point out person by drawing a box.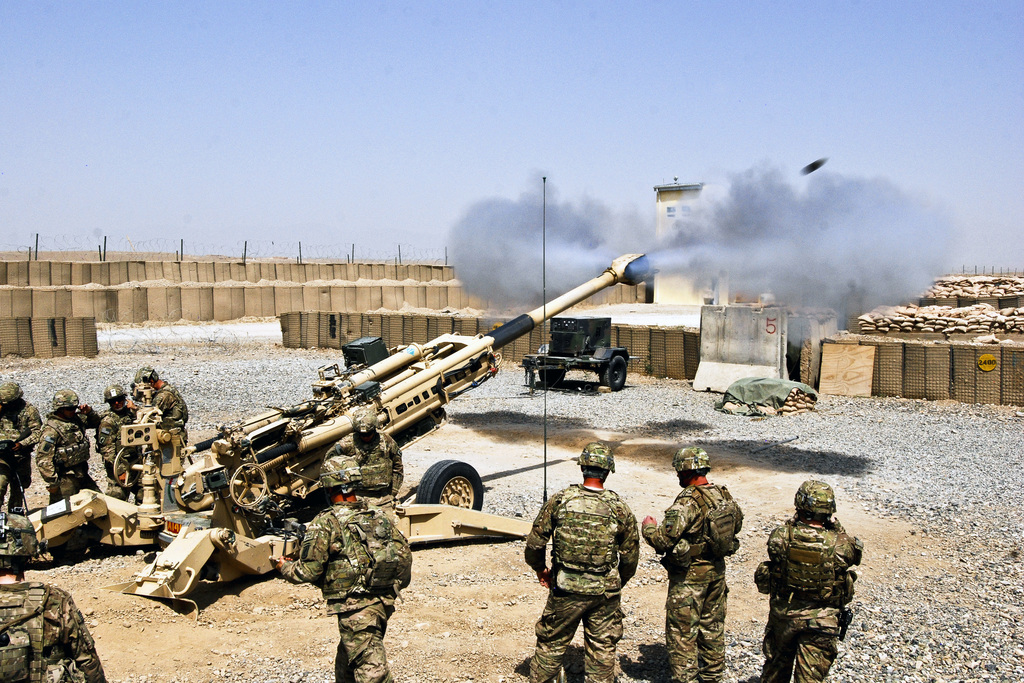
[268,447,415,682].
